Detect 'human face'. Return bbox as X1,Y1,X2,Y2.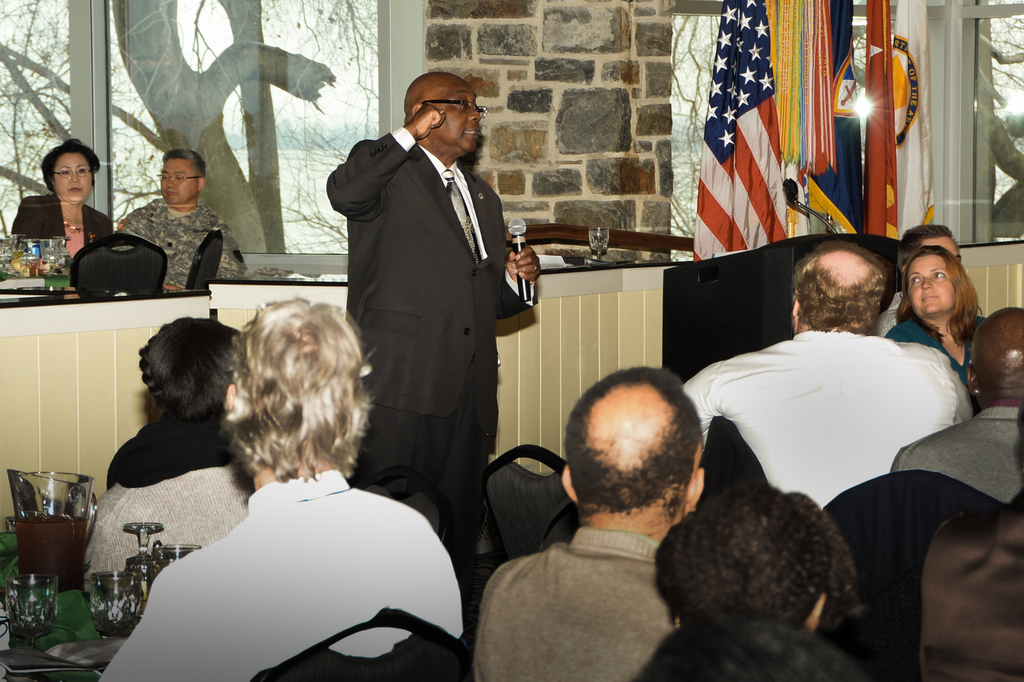
922,237,961,262.
